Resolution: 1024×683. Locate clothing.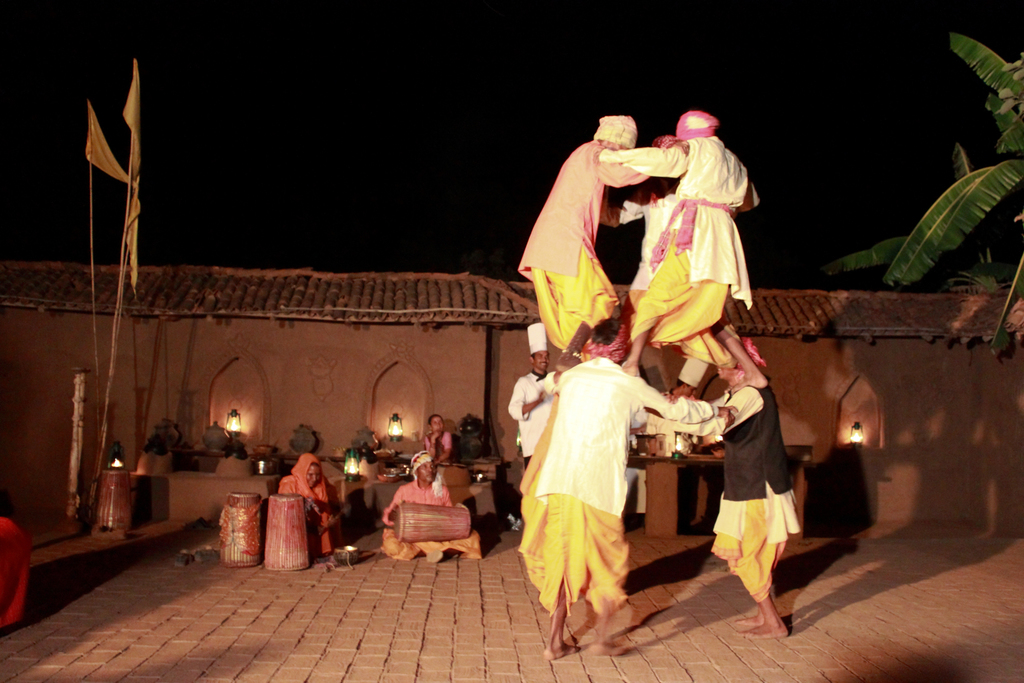
[left=506, top=370, right=559, bottom=466].
